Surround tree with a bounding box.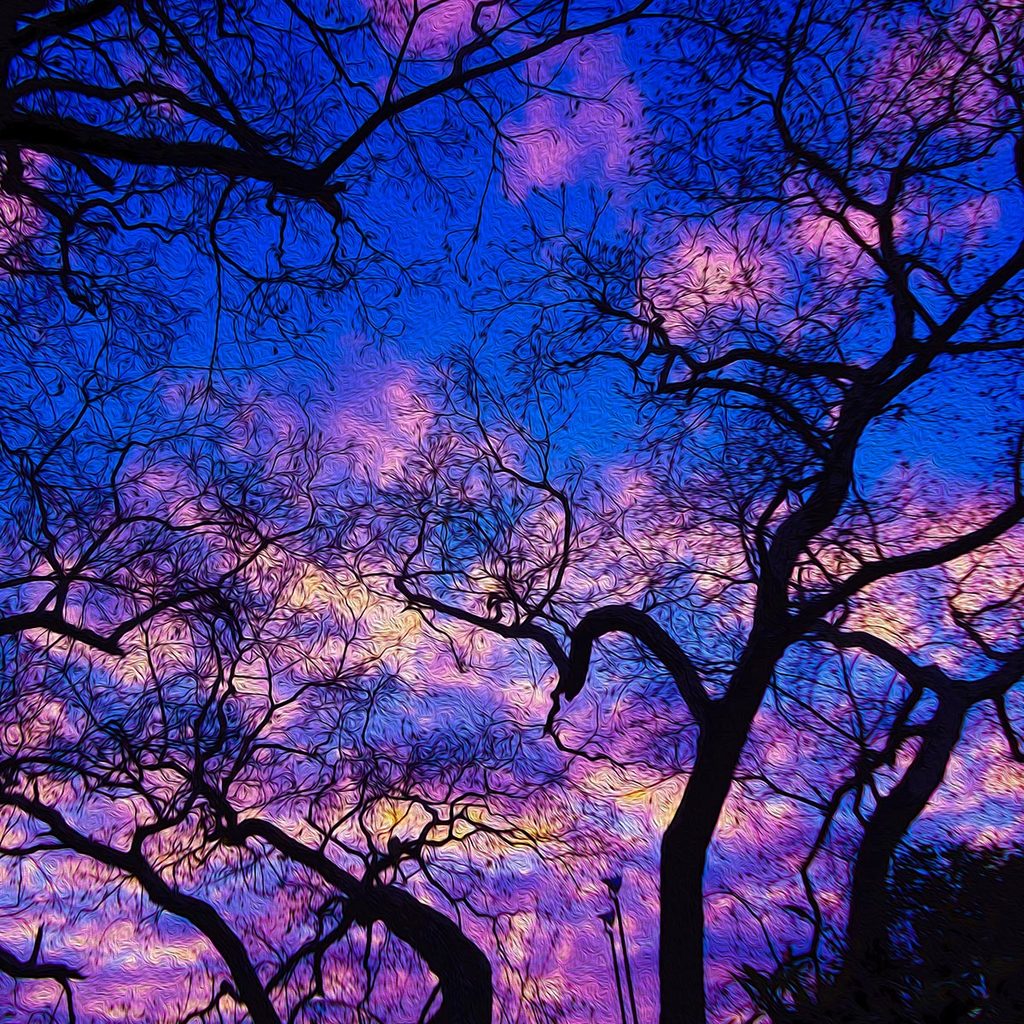
<region>13, 0, 1003, 1023</region>.
